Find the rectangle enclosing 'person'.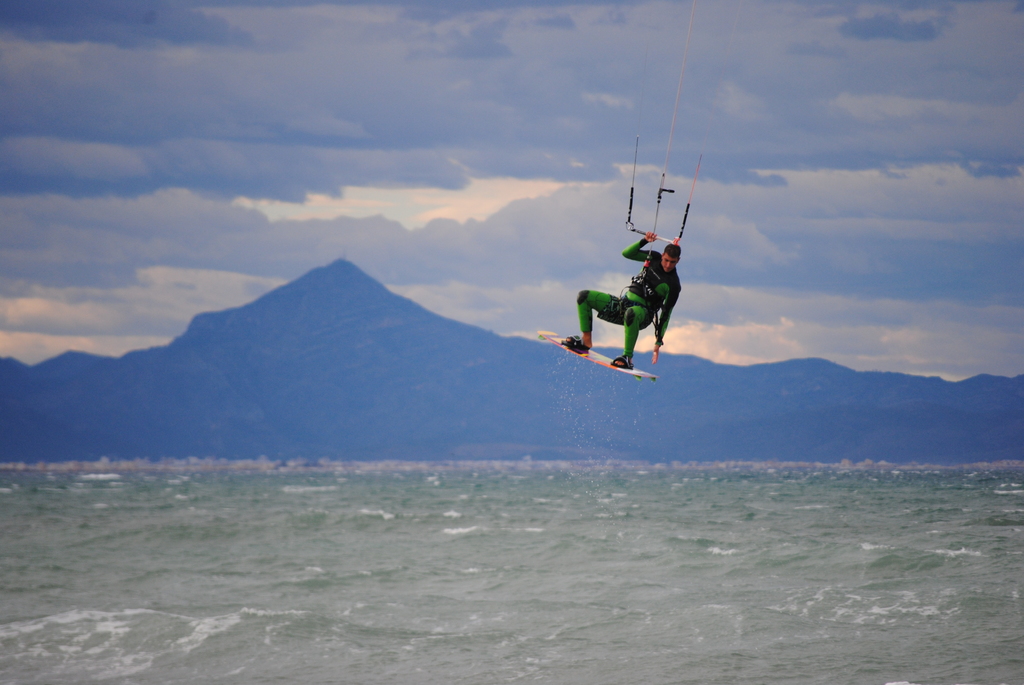
Rect(564, 203, 685, 385).
